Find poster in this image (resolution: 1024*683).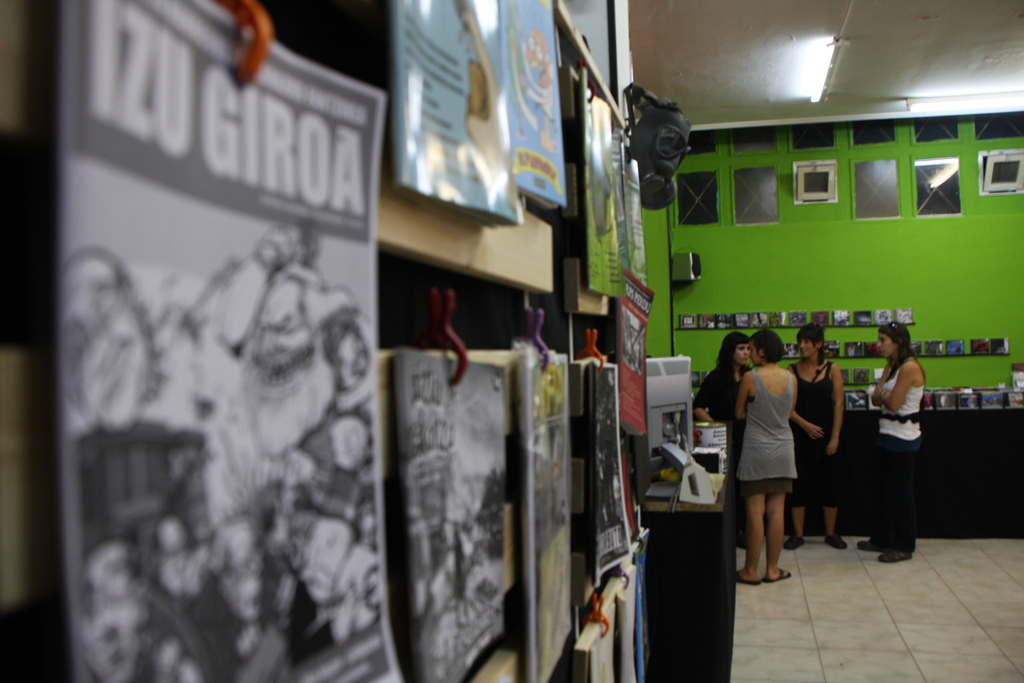
[left=495, top=0, right=568, bottom=210].
